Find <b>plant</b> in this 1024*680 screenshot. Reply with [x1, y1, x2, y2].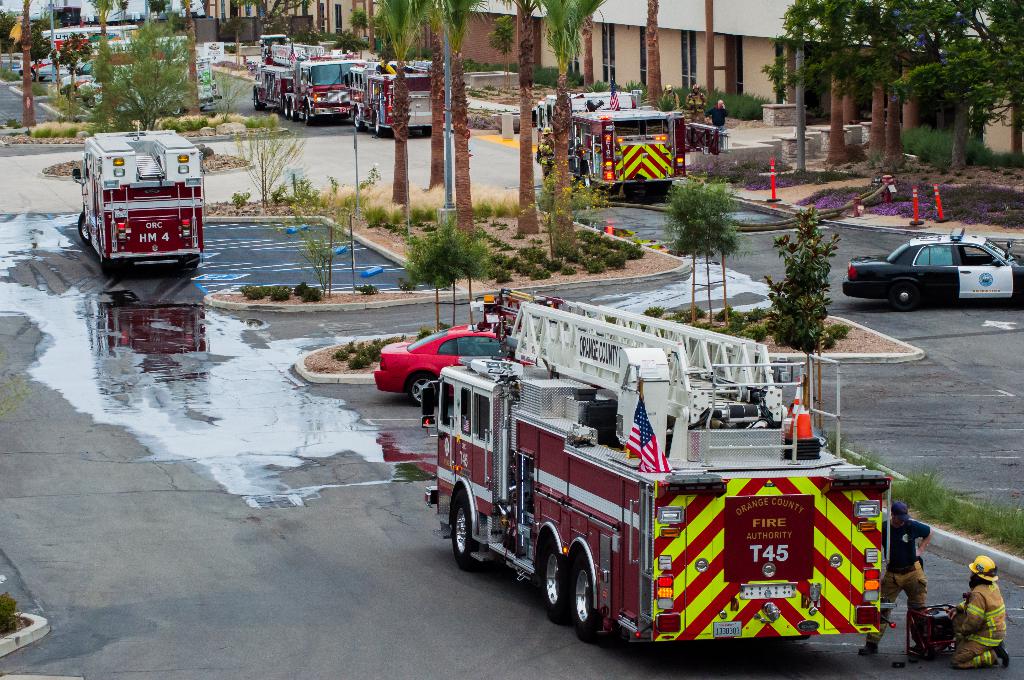
[416, 328, 428, 339].
